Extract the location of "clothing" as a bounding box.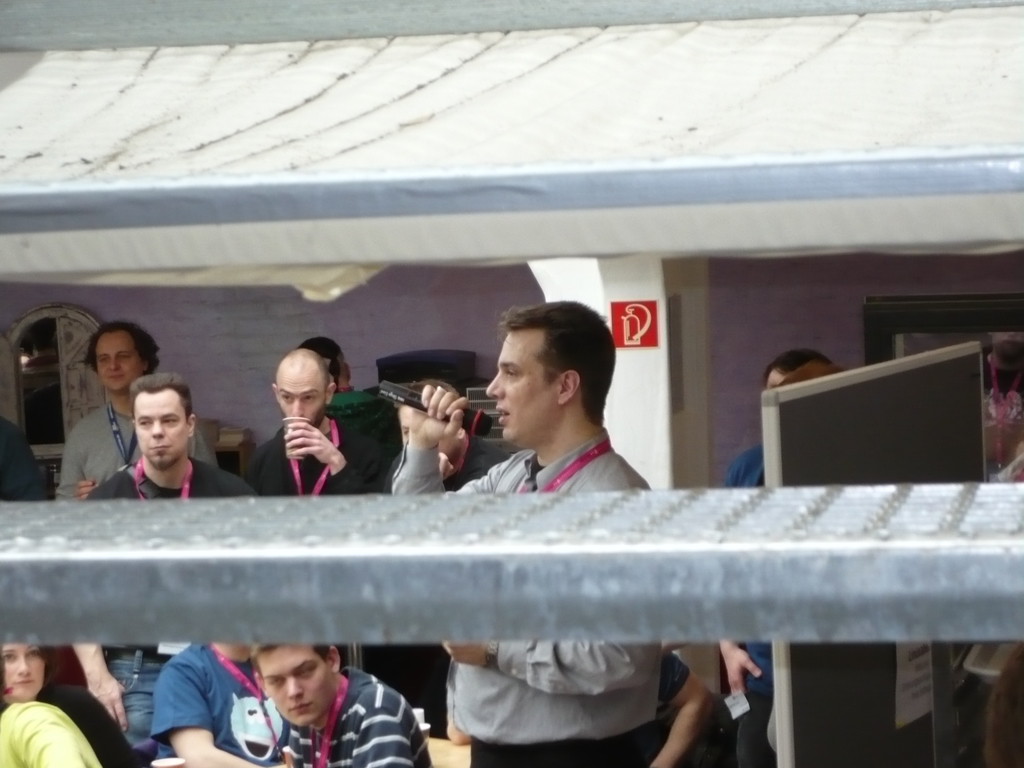
select_region(88, 446, 253, 500).
